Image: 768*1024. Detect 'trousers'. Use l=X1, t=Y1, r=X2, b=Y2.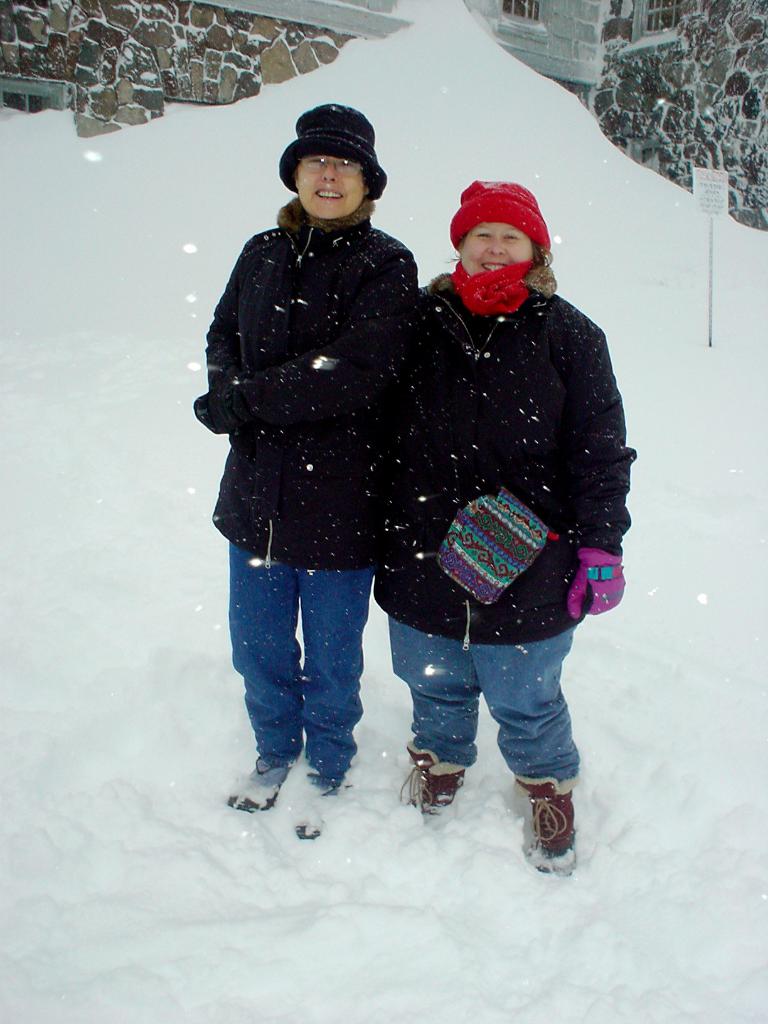
l=387, t=615, r=589, b=776.
